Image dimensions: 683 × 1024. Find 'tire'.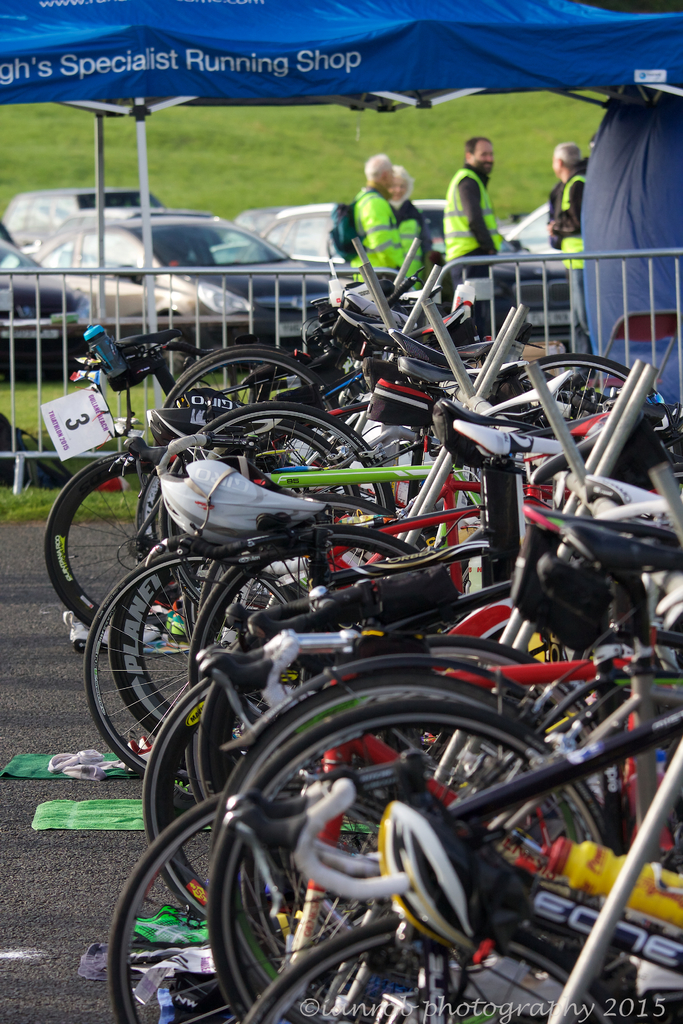
{"x1": 239, "y1": 670, "x2": 523, "y2": 945}.
